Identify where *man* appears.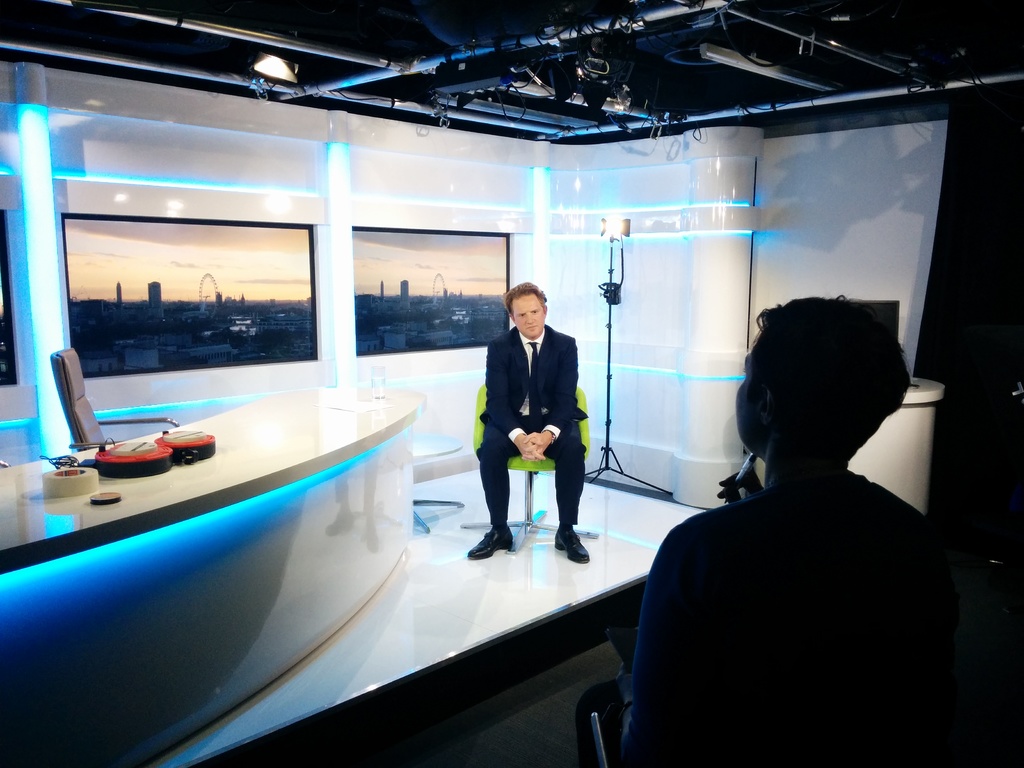
Appears at crop(625, 280, 976, 746).
